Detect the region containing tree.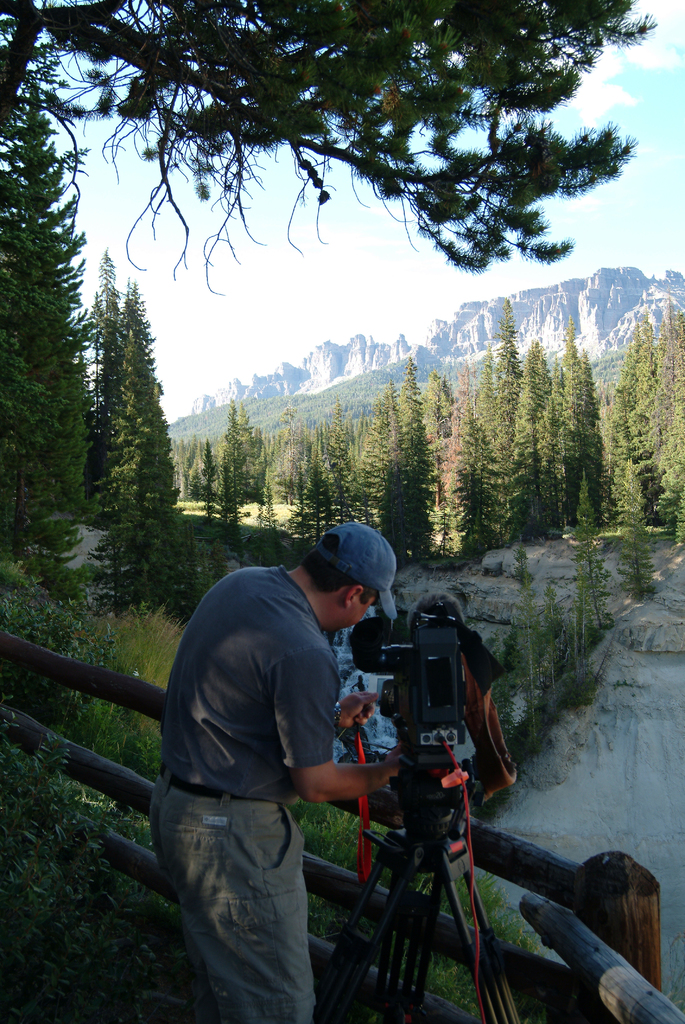
box=[6, 22, 684, 606].
